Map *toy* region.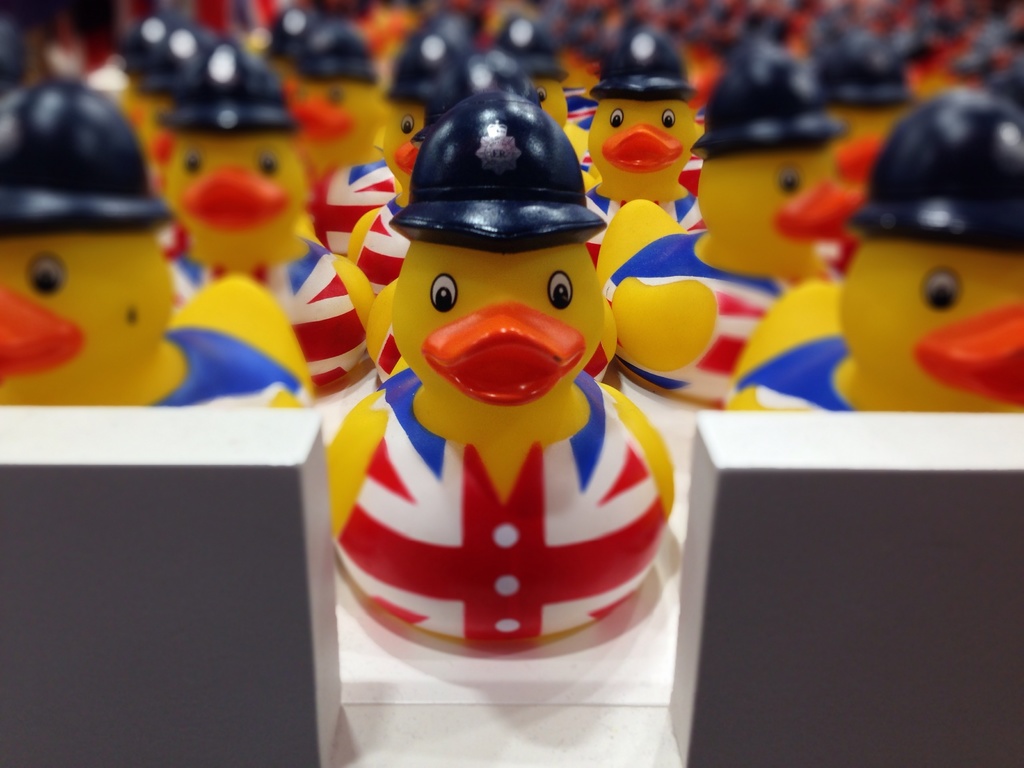
Mapped to [324, 85, 675, 654].
